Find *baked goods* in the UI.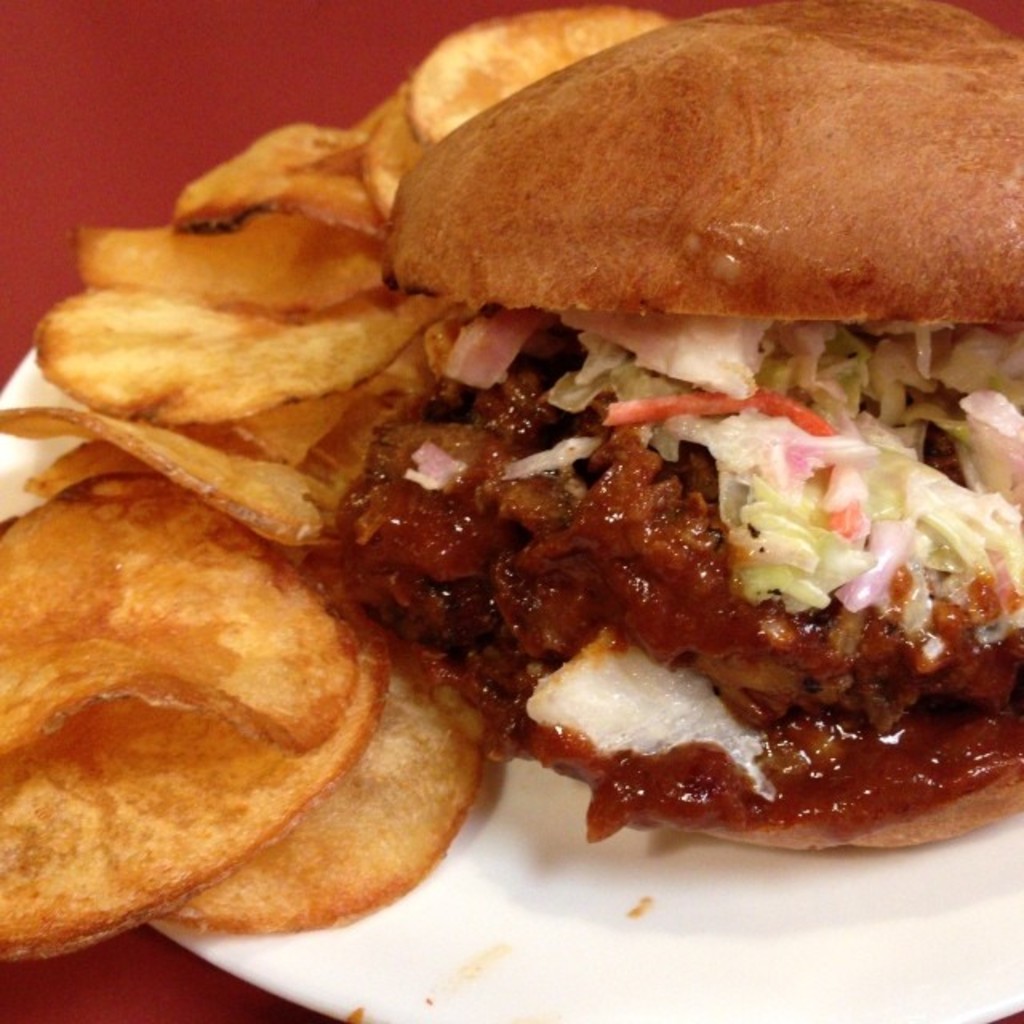
UI element at 334/0/1022/843.
